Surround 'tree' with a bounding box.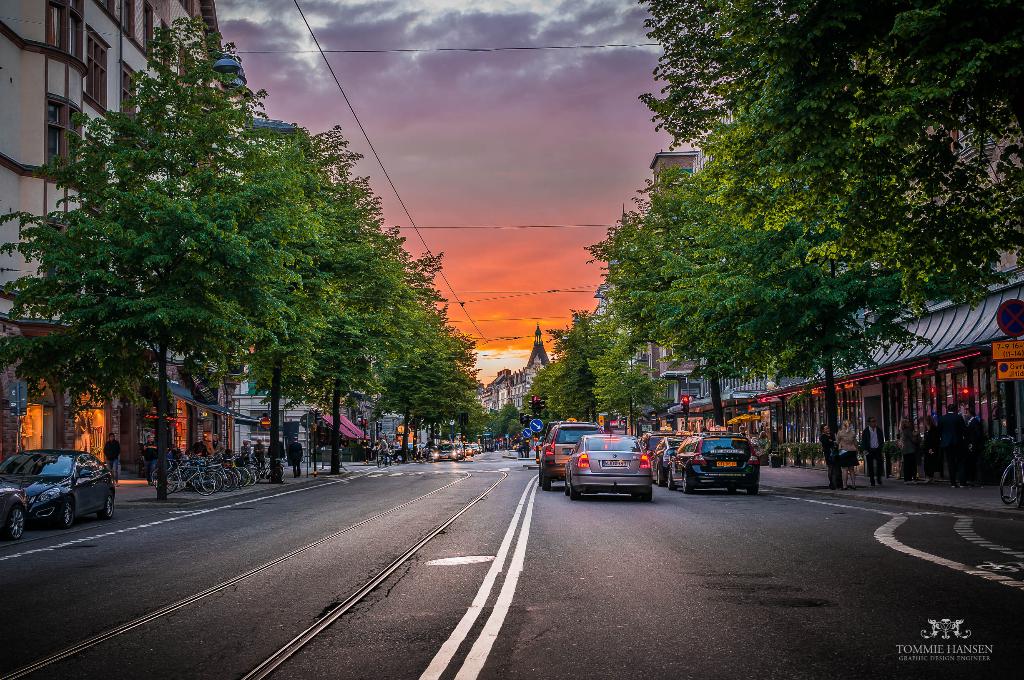
bbox=(524, 301, 603, 432).
